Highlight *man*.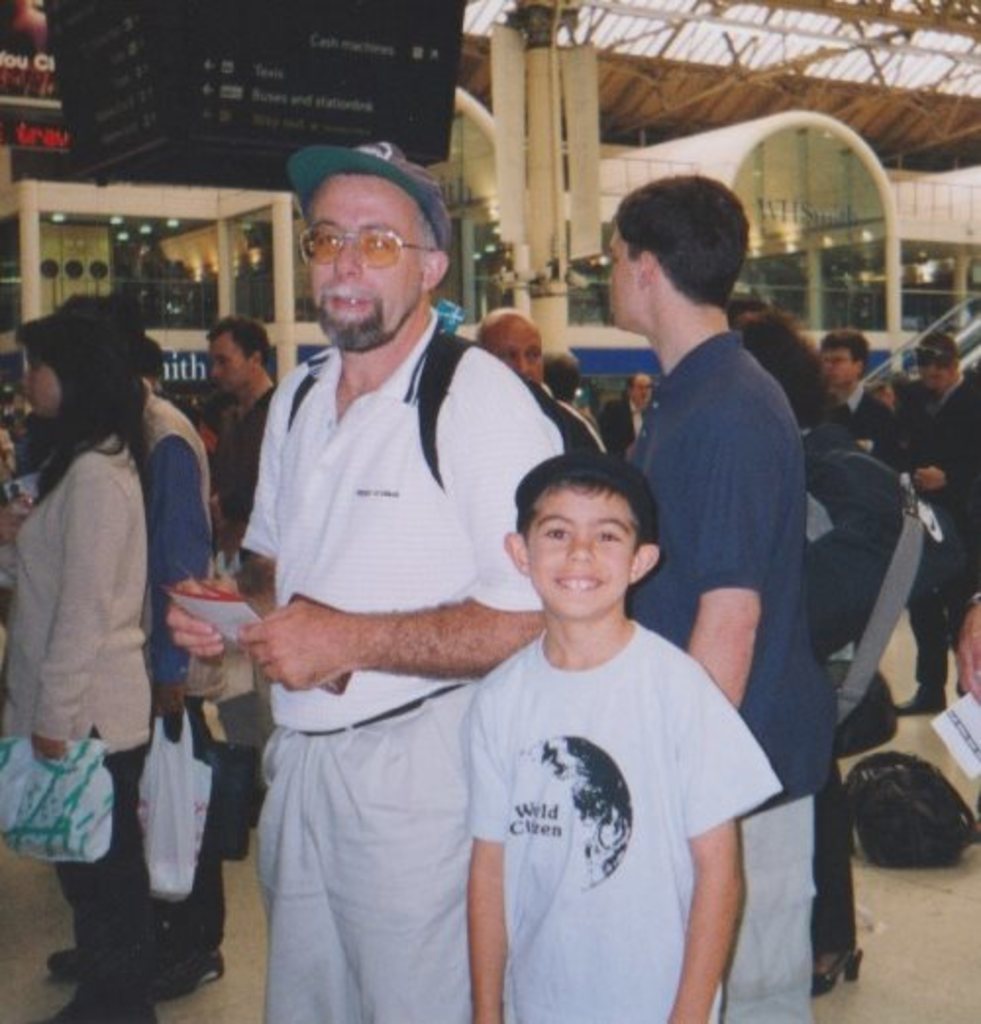
Highlighted region: <bbox>200, 316, 292, 857</bbox>.
